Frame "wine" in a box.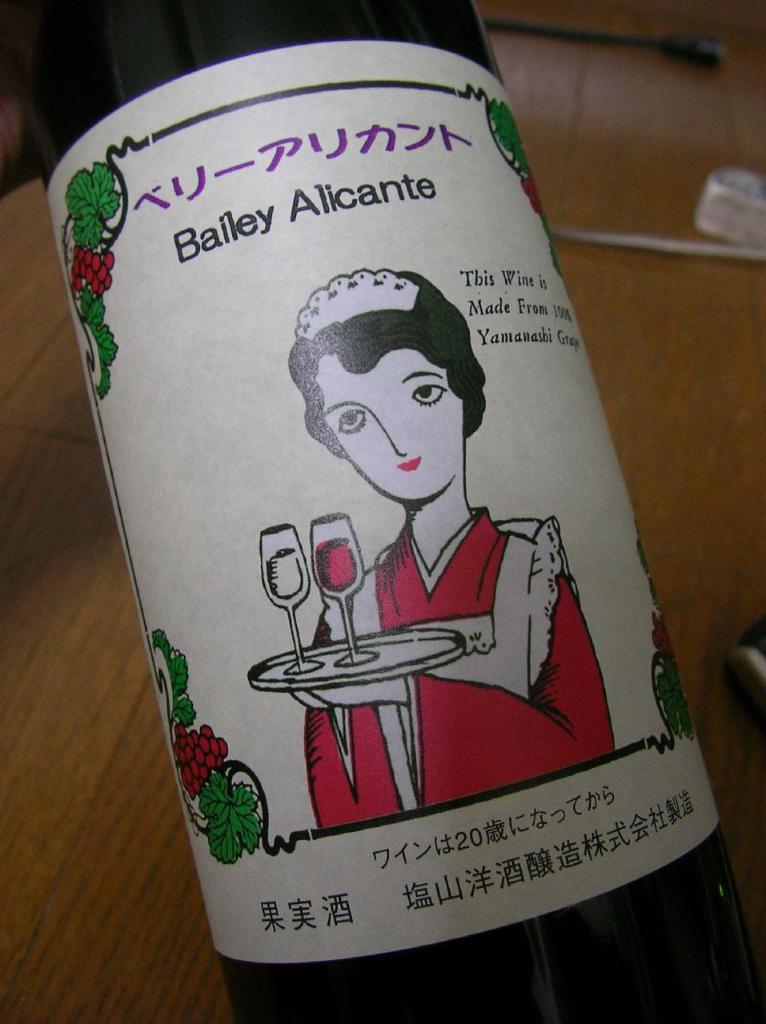
269:549:302:600.
